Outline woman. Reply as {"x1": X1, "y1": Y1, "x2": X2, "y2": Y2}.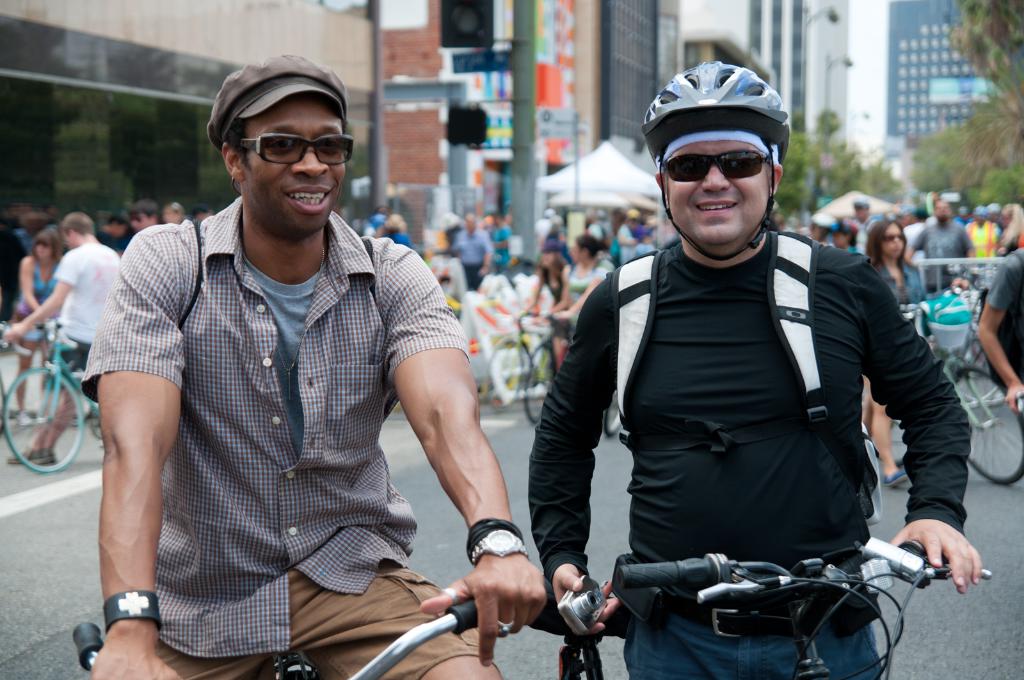
{"x1": 522, "y1": 238, "x2": 573, "y2": 373}.
